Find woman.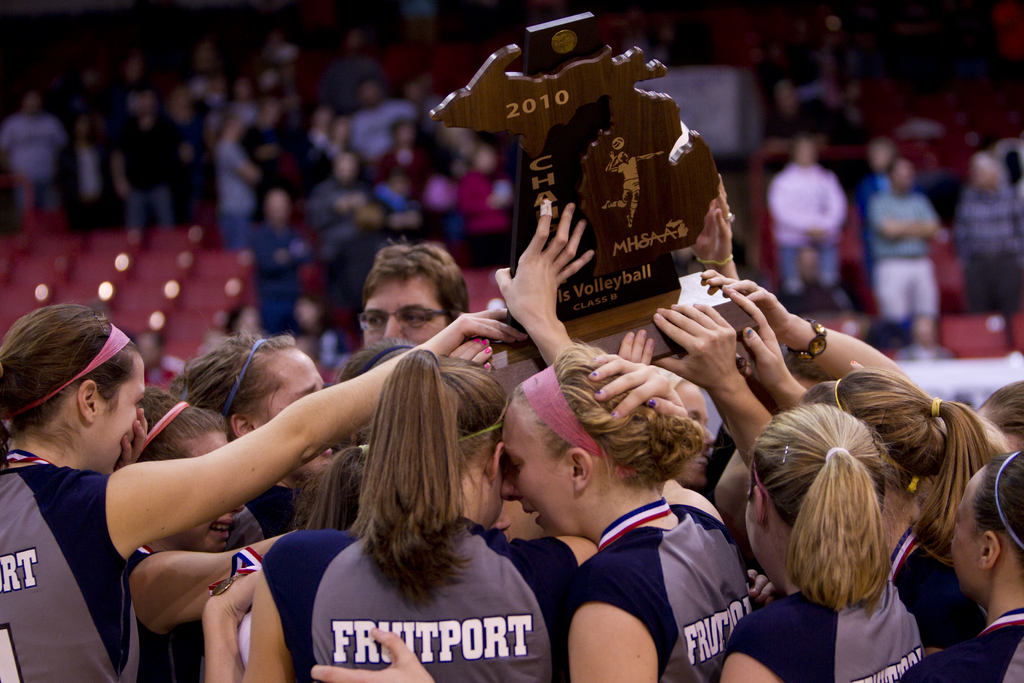
select_region(312, 200, 755, 682).
